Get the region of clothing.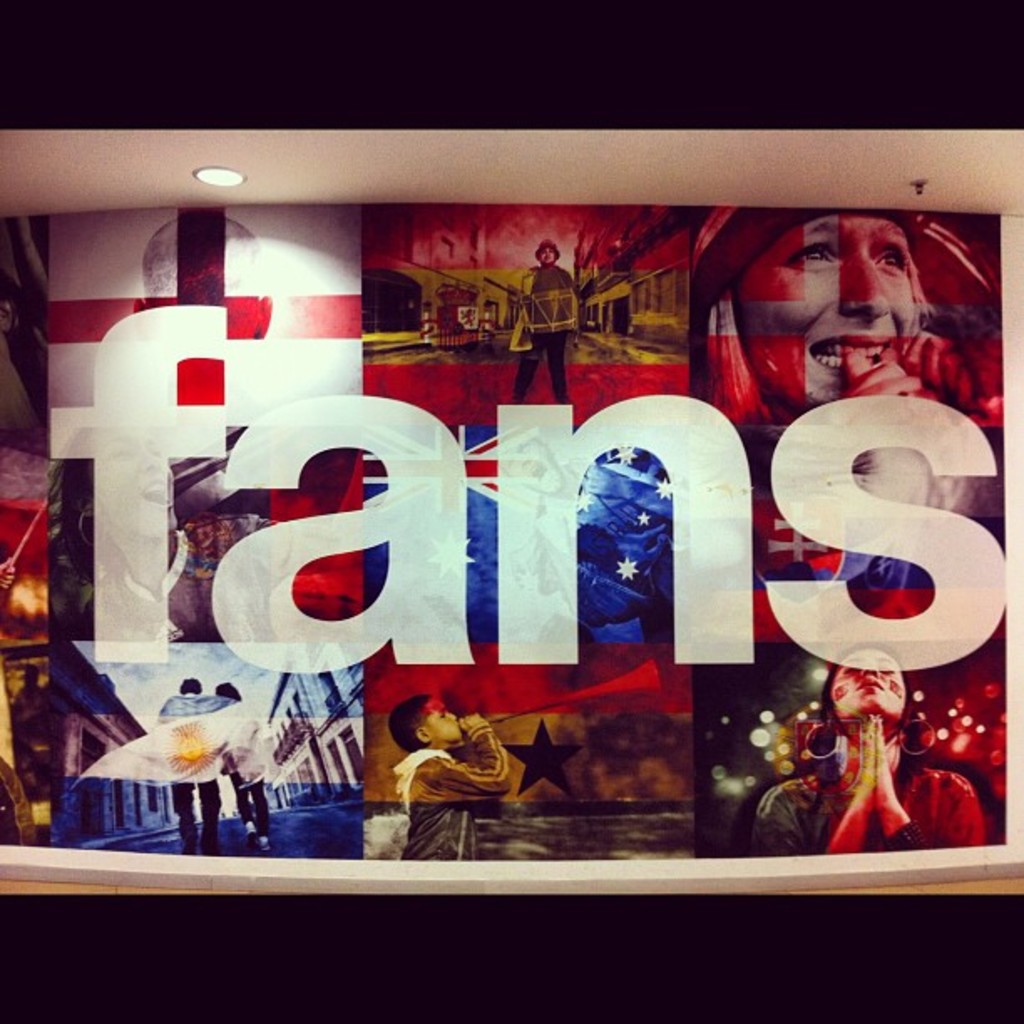
(x1=505, y1=261, x2=576, y2=403).
